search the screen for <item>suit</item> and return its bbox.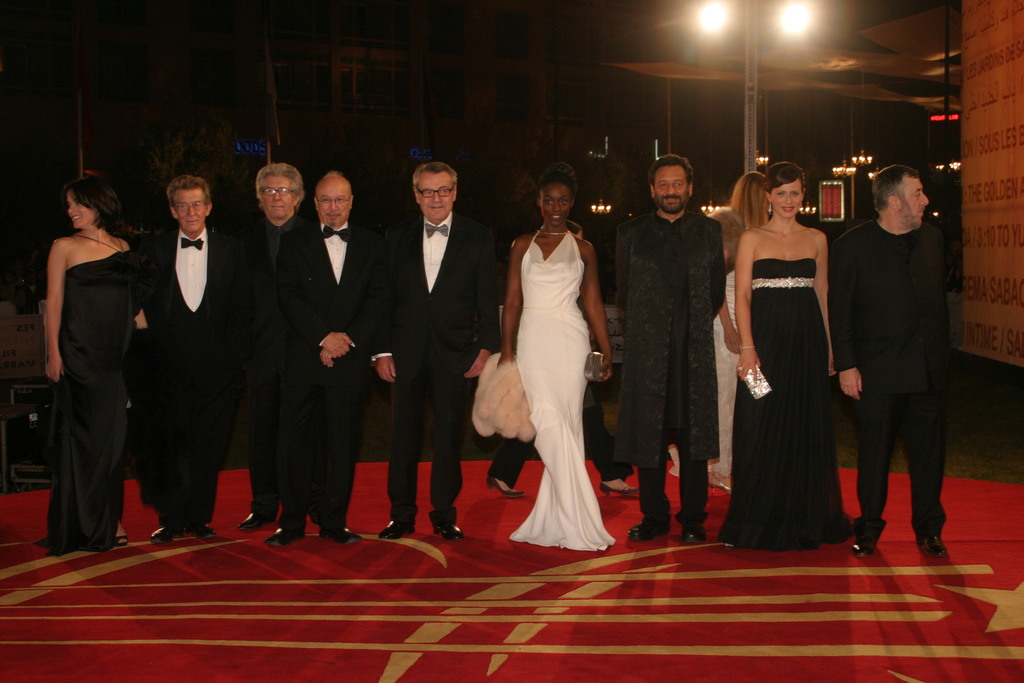
Found: 376 149 491 531.
